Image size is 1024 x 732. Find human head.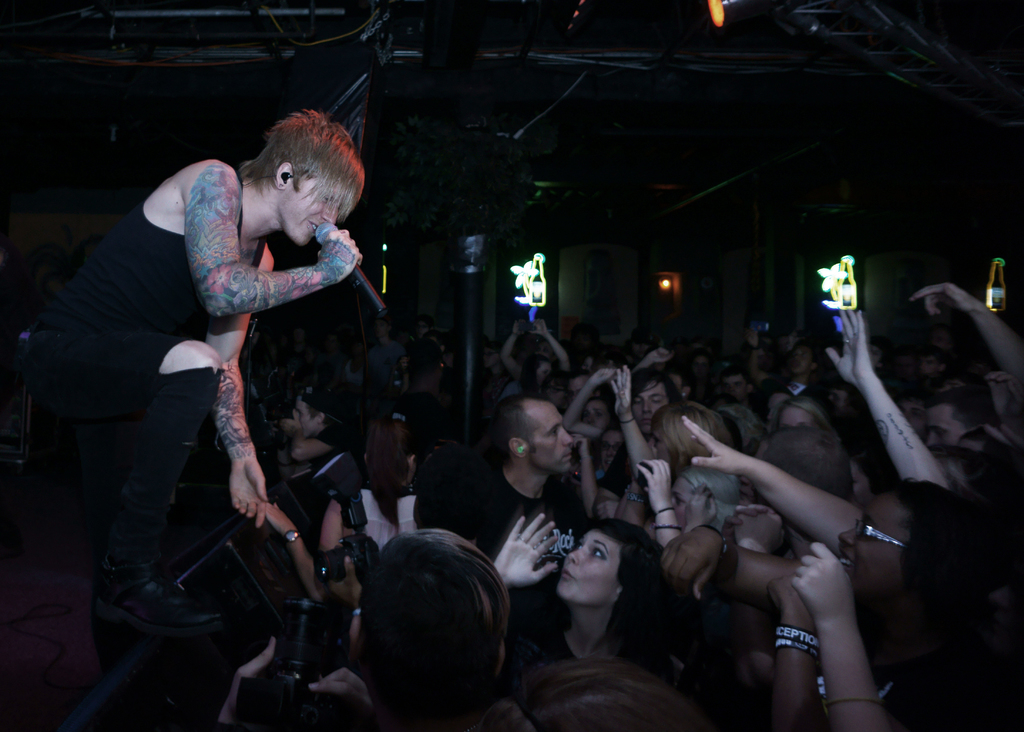
(x1=291, y1=385, x2=335, y2=439).
